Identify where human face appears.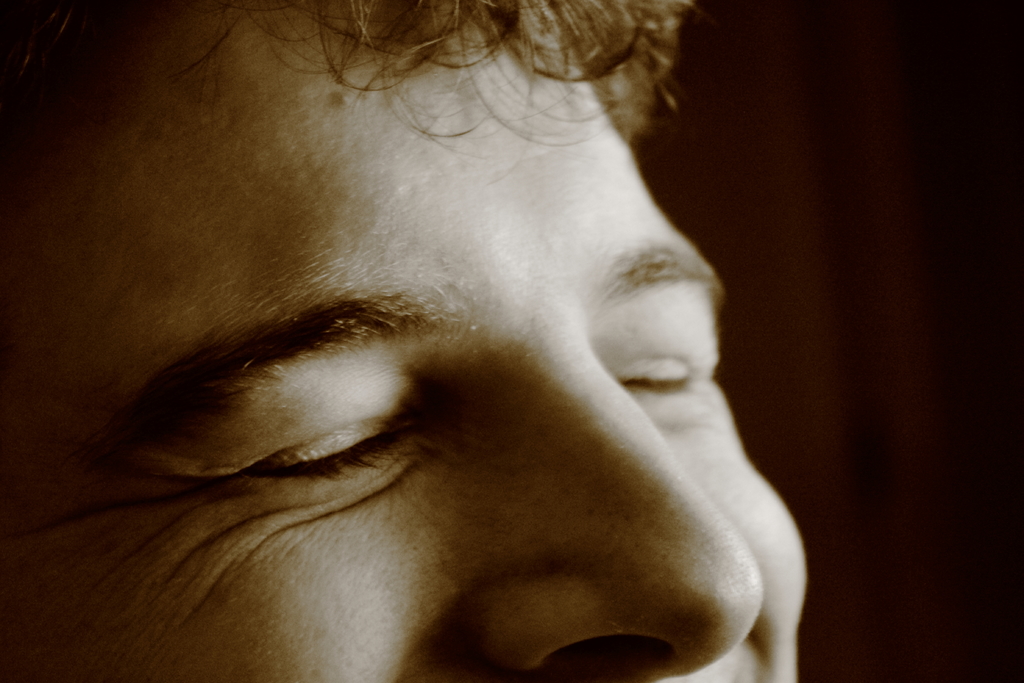
Appears at [0, 0, 815, 682].
